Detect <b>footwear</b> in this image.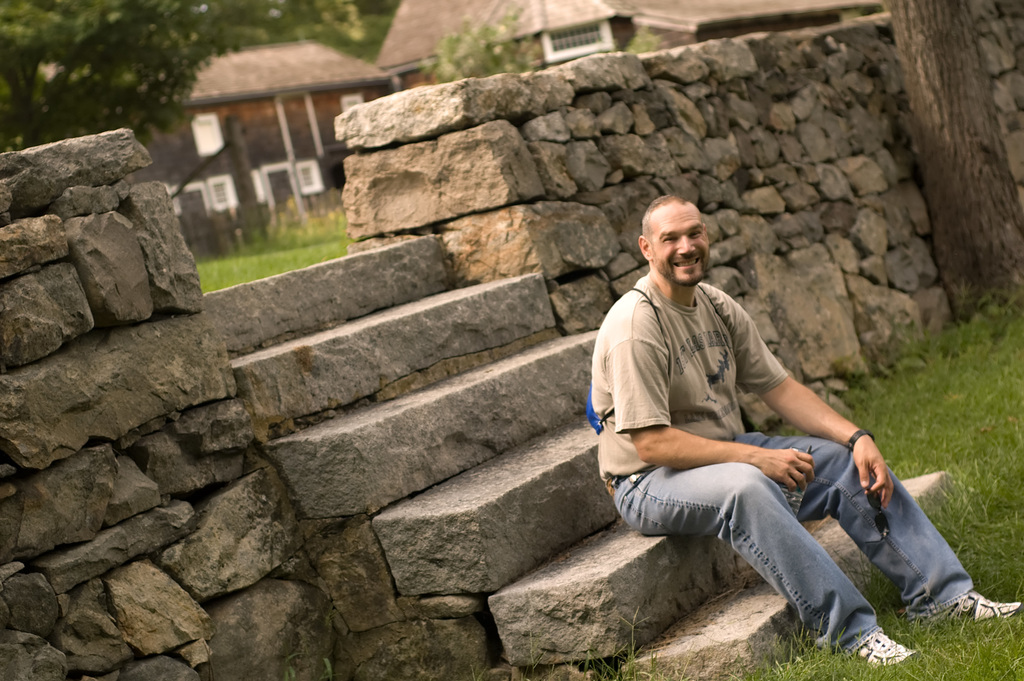
Detection: pyautogui.locateOnScreen(861, 631, 915, 670).
